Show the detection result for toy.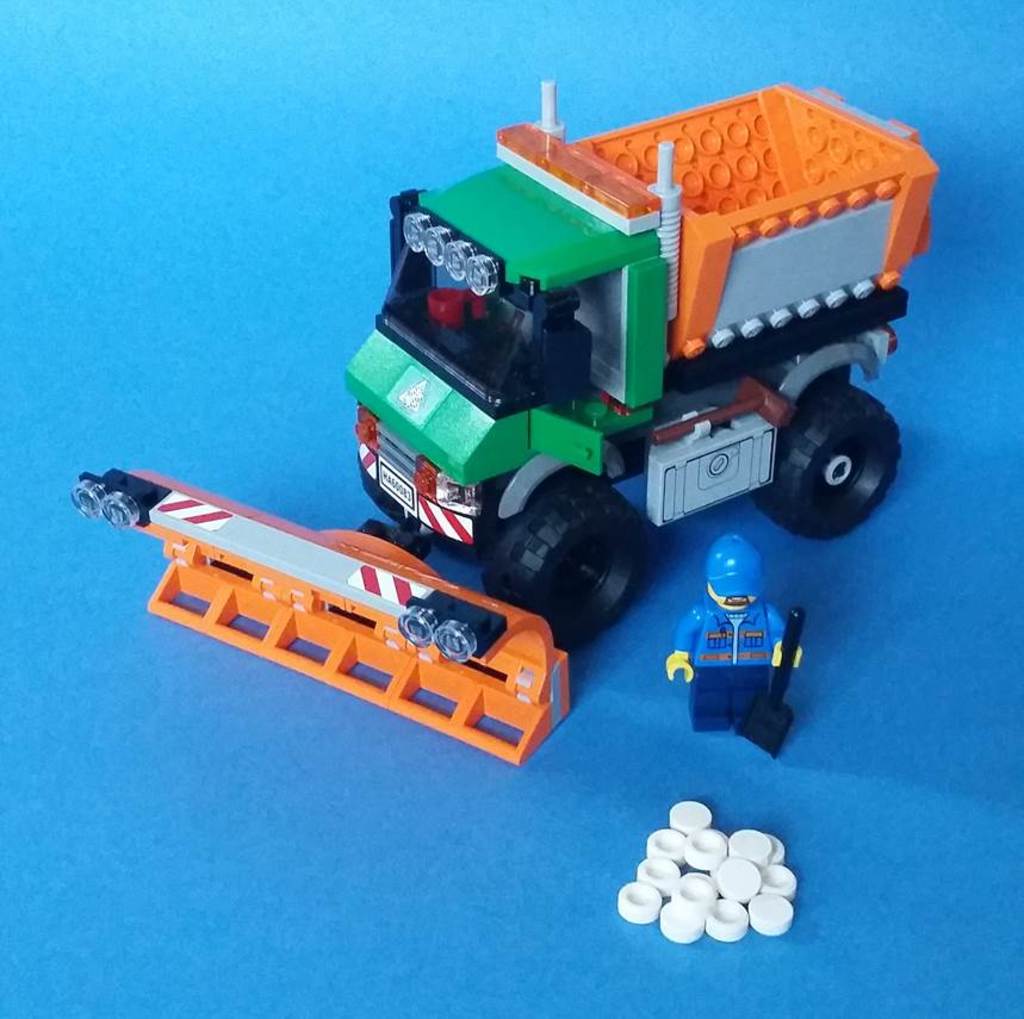
left=647, top=826, right=687, bottom=866.
